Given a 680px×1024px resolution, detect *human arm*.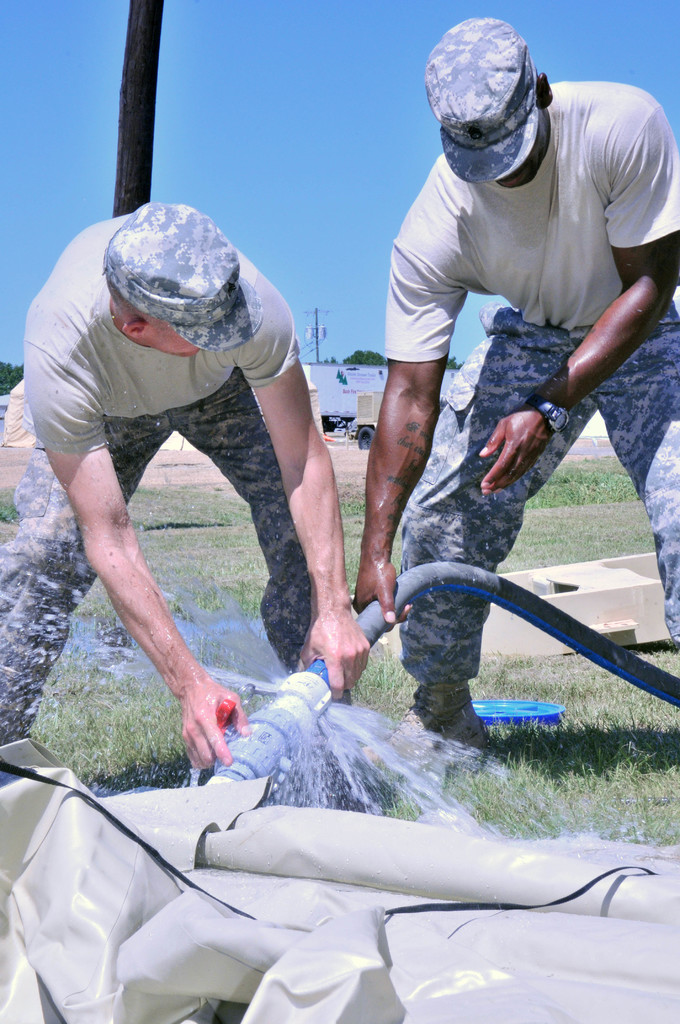
BBox(474, 97, 679, 500).
